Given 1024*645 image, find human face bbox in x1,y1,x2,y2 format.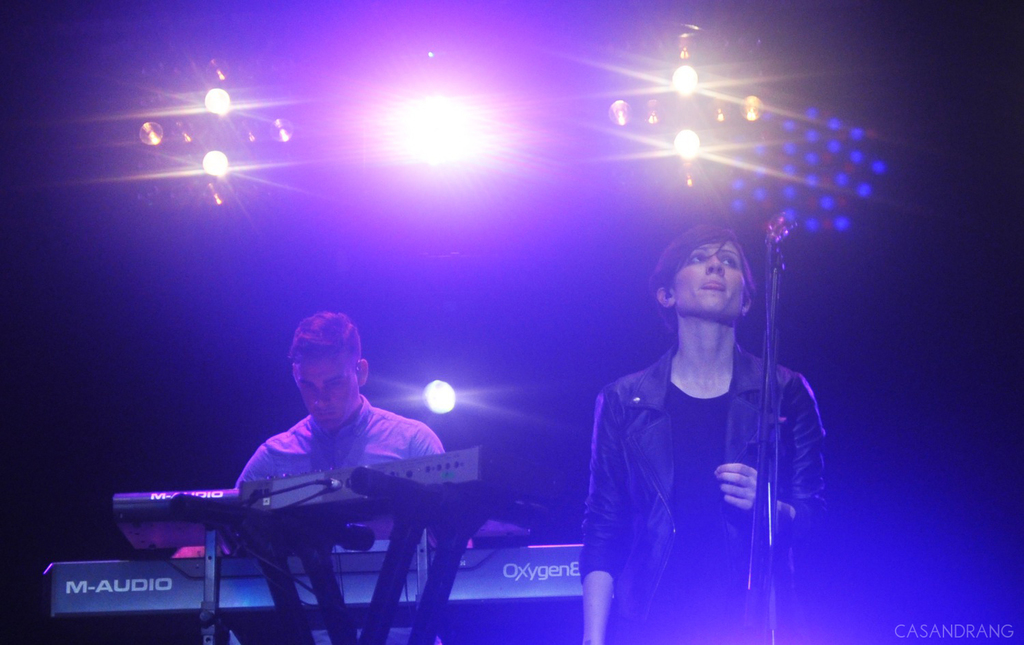
665,233,748,327.
